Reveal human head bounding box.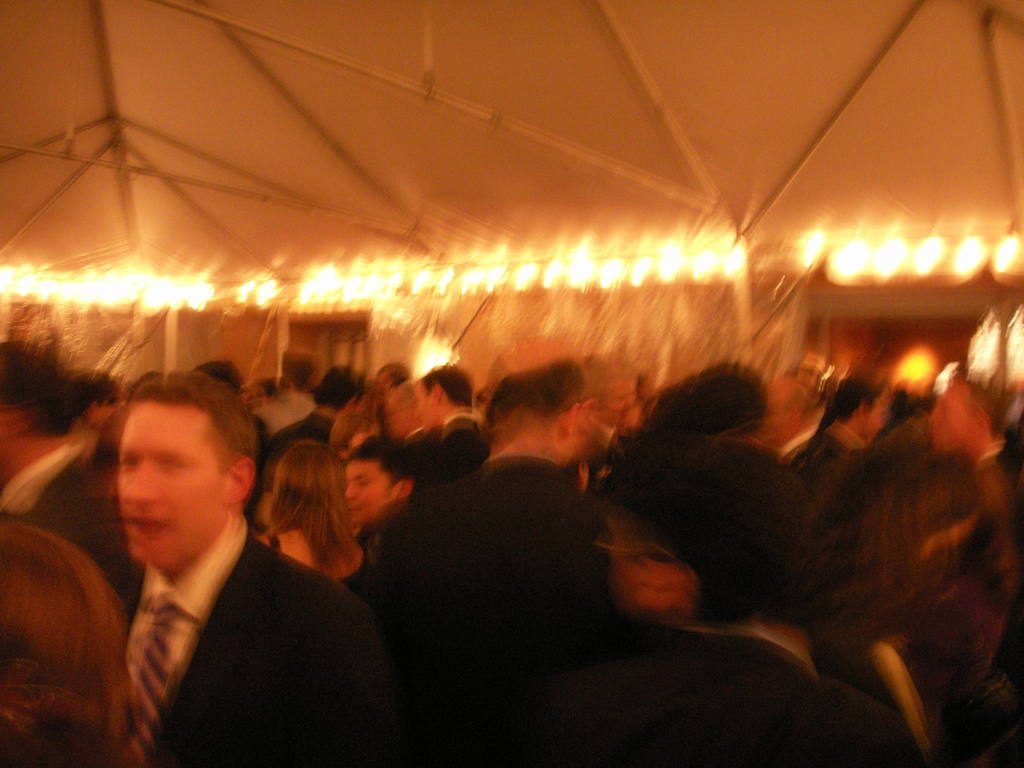
Revealed: region(830, 379, 888, 446).
